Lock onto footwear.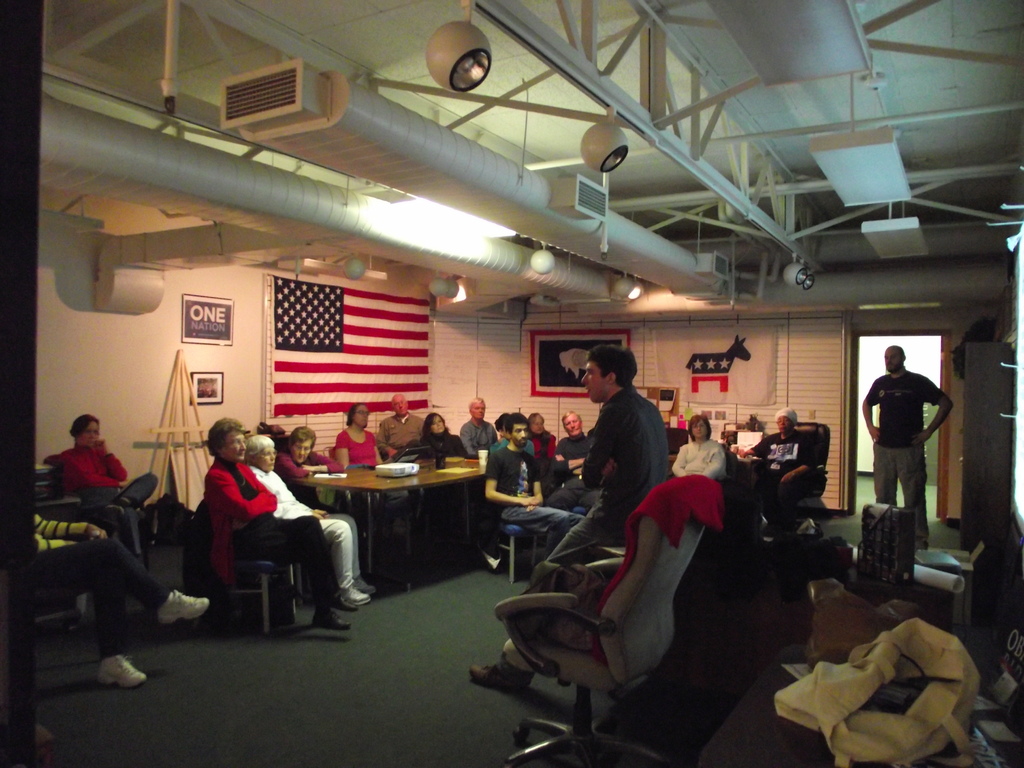
Locked: (x1=91, y1=504, x2=124, y2=526).
